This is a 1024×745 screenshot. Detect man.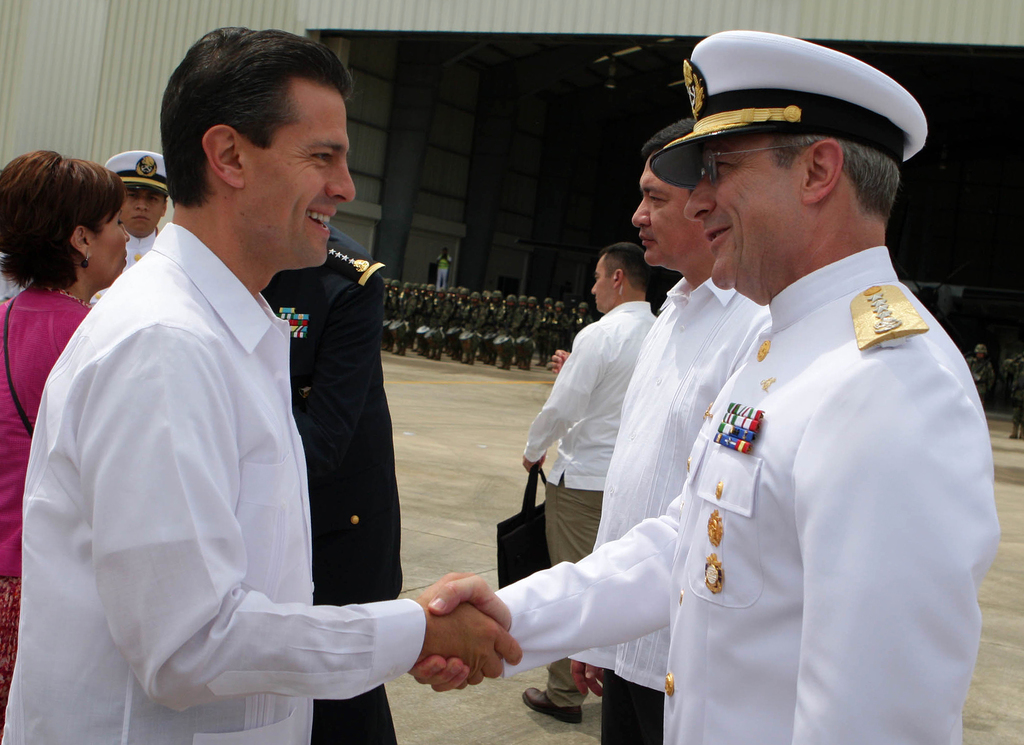
<bbox>523, 241, 655, 724</bbox>.
